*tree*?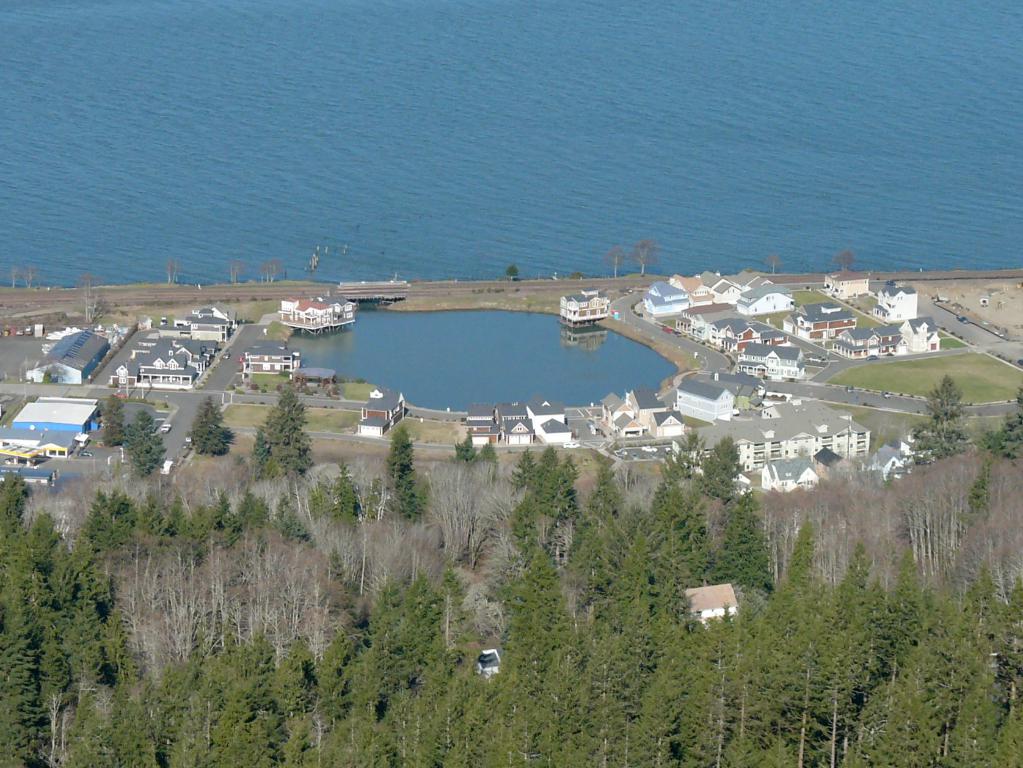
pyautogui.locateOnScreen(588, 454, 623, 527)
